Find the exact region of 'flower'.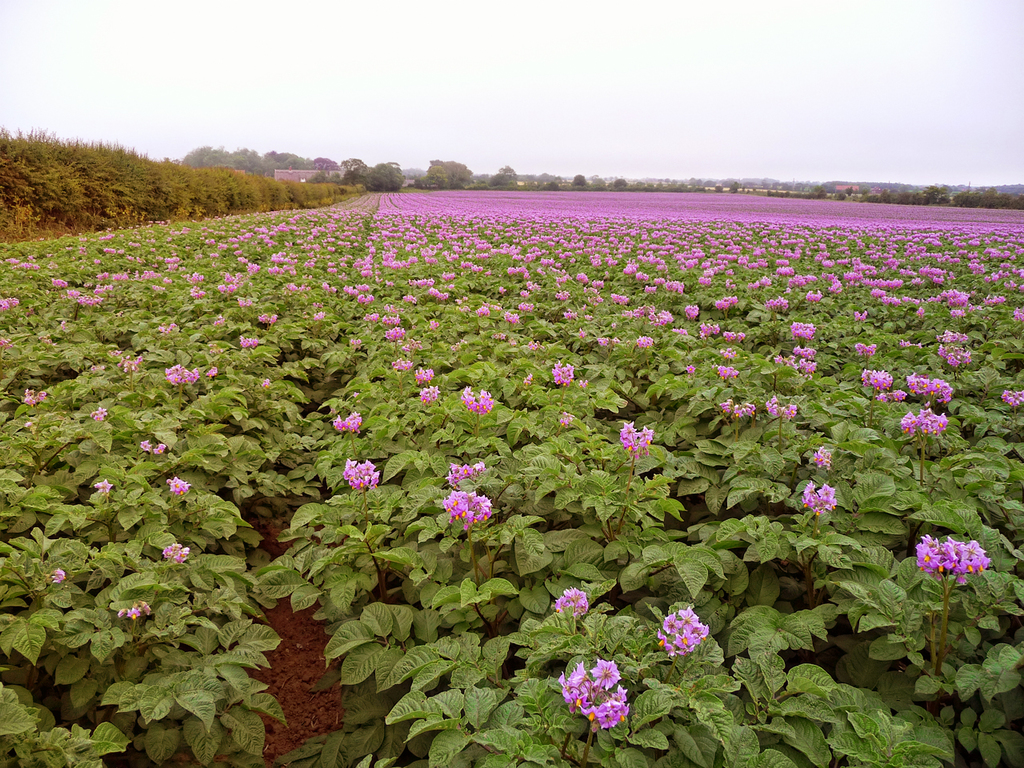
Exact region: rect(898, 408, 954, 434).
